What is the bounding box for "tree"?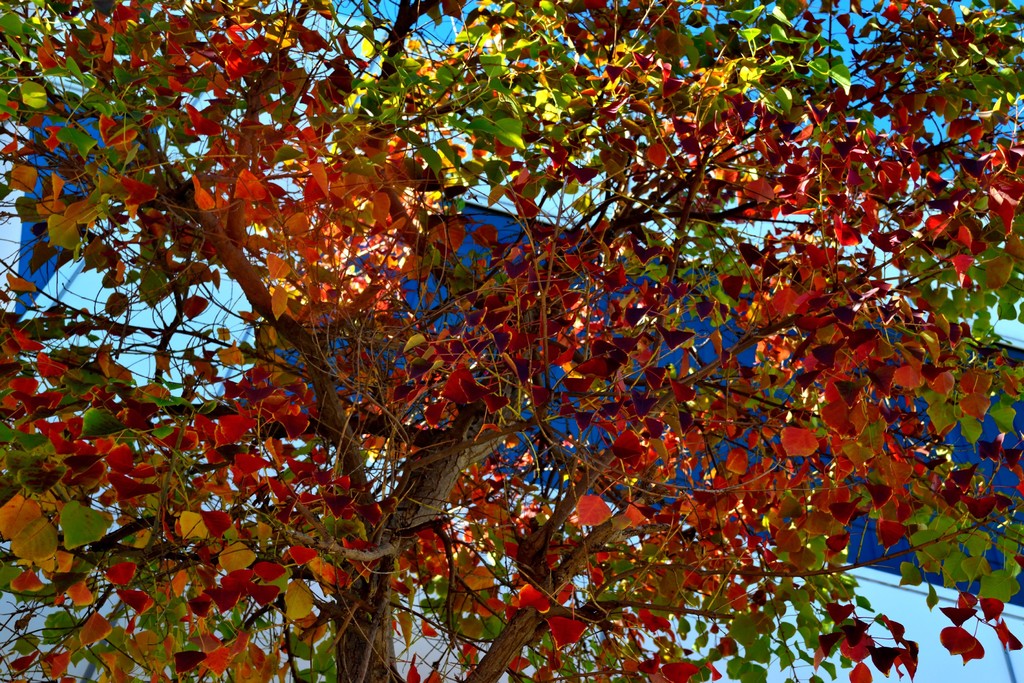
0:0:1012:682.
